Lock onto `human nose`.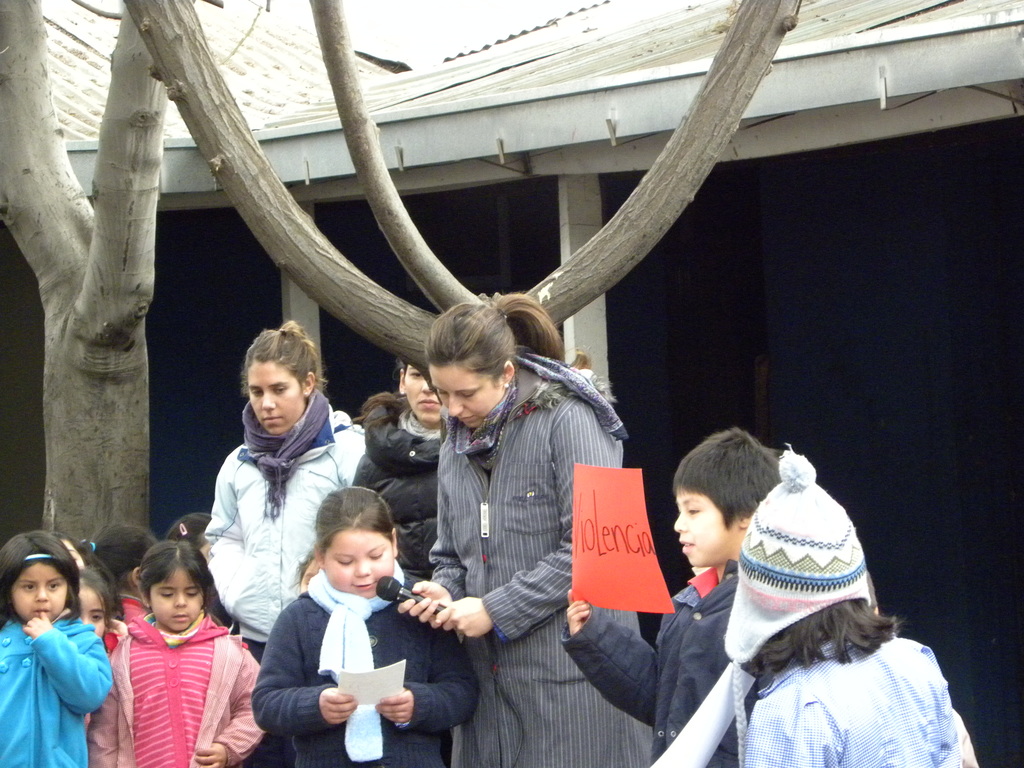
Locked: left=673, top=505, right=694, bottom=533.
